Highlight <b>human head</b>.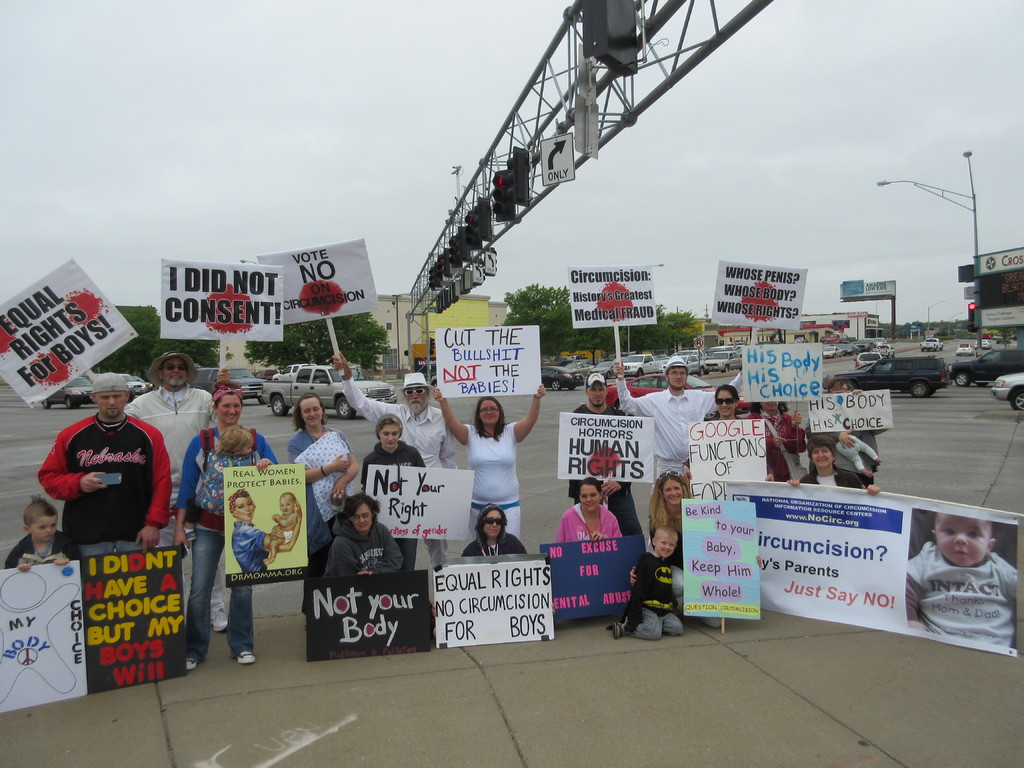
Highlighted region: 762/402/781/414.
